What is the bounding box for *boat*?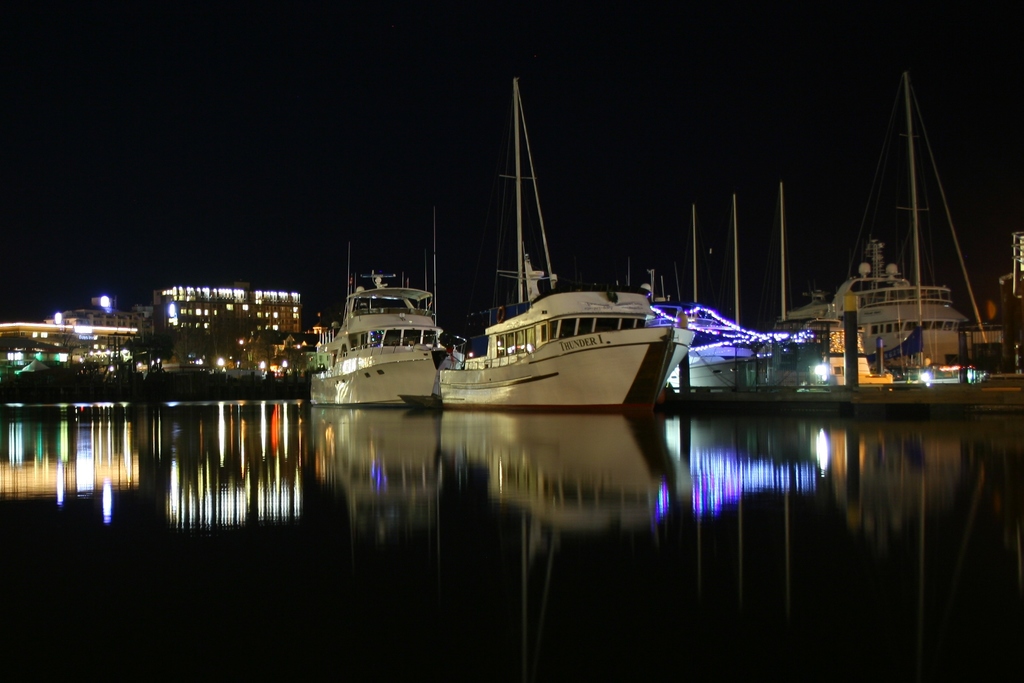
<bbox>760, 65, 1013, 408</bbox>.
